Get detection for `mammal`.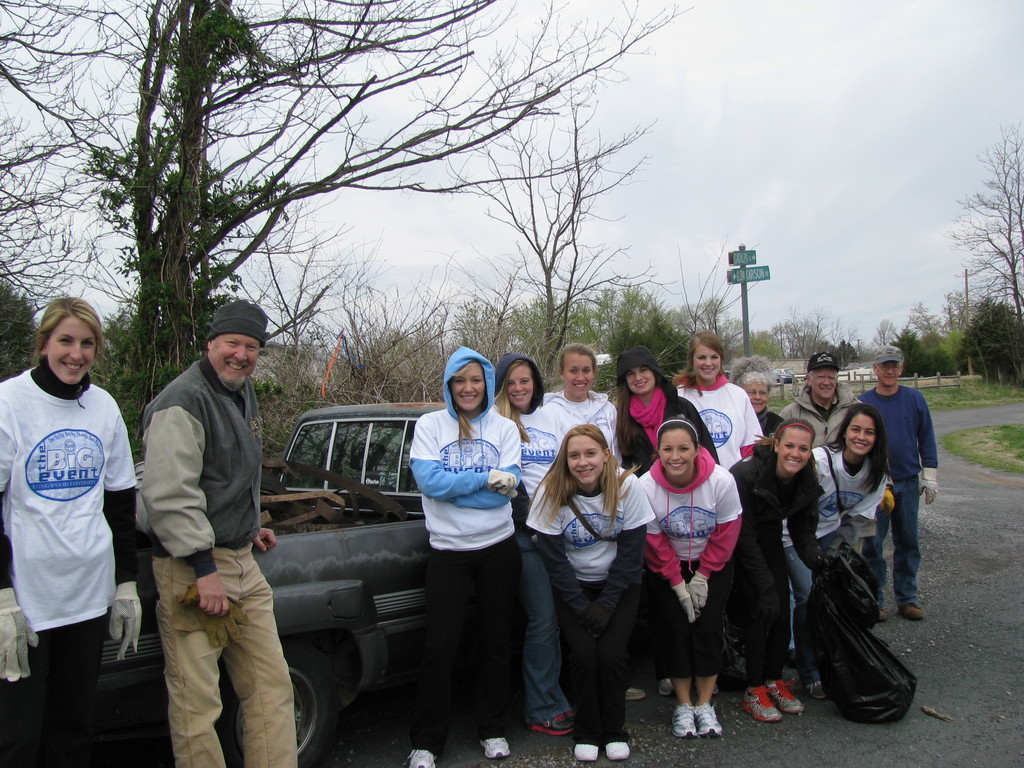
Detection: {"x1": 492, "y1": 353, "x2": 572, "y2": 735}.
